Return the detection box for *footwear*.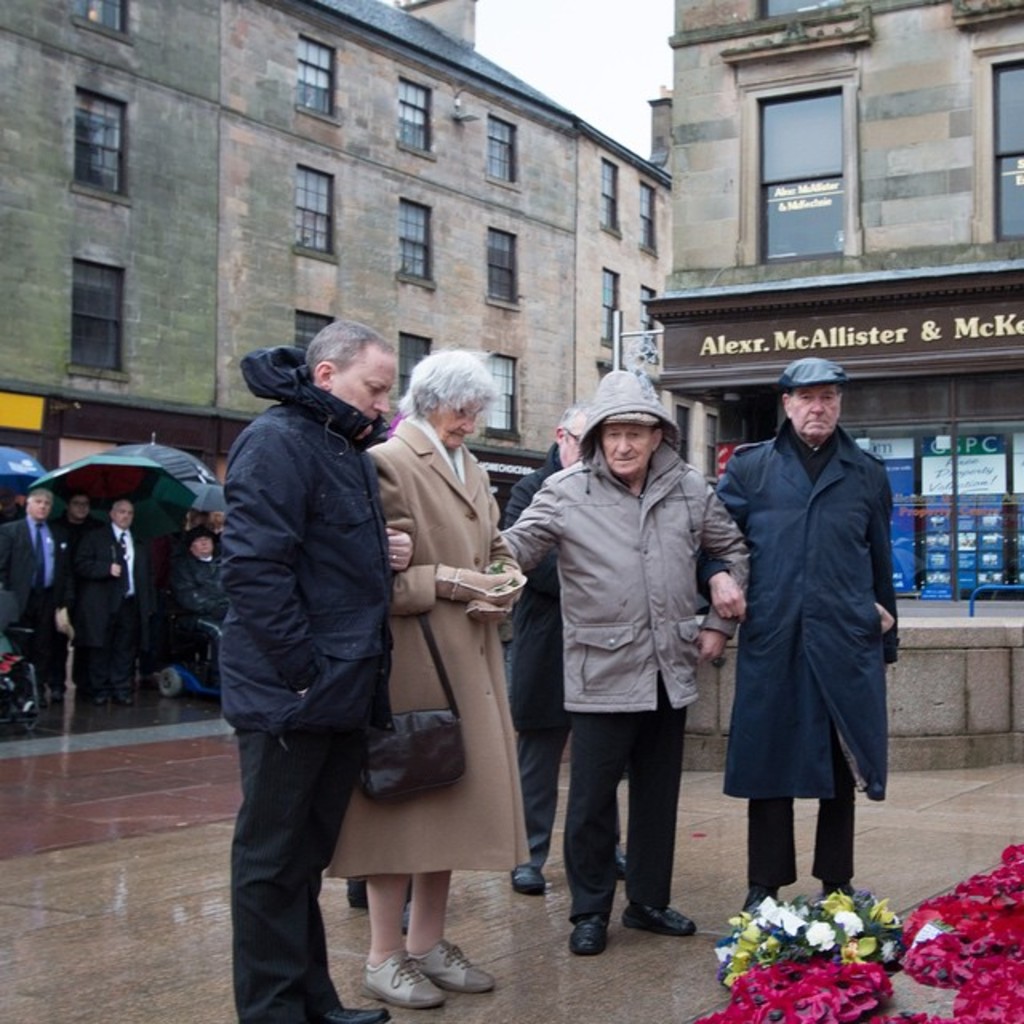
bbox(827, 896, 886, 909).
